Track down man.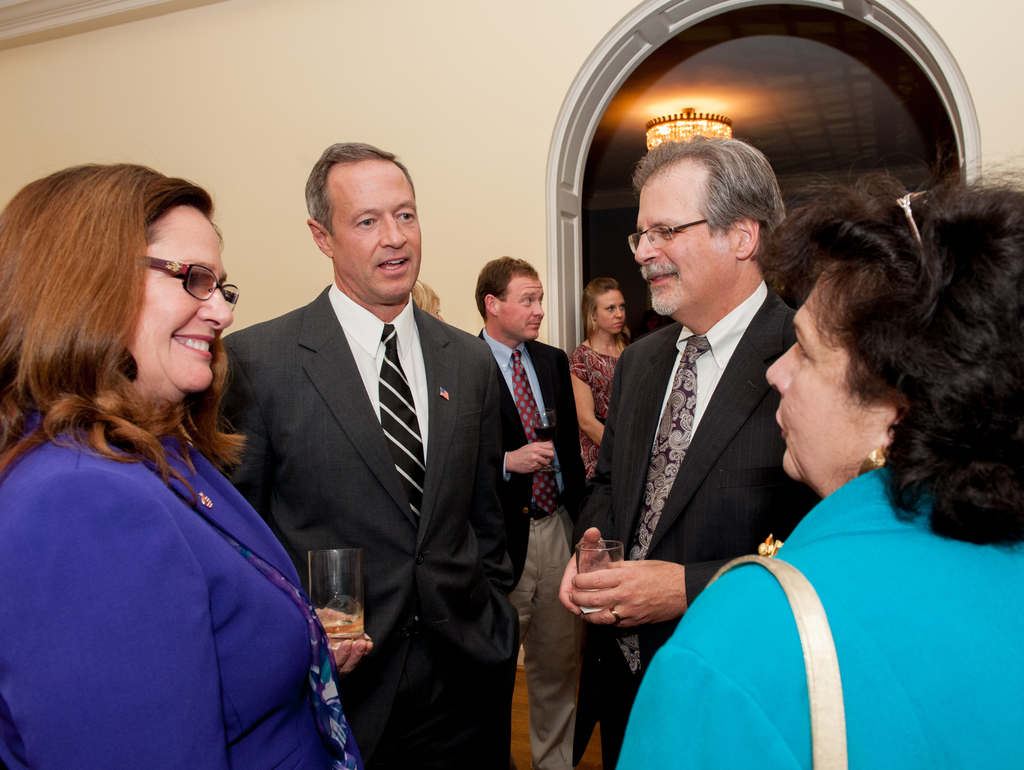
Tracked to {"x1": 211, "y1": 119, "x2": 509, "y2": 753}.
